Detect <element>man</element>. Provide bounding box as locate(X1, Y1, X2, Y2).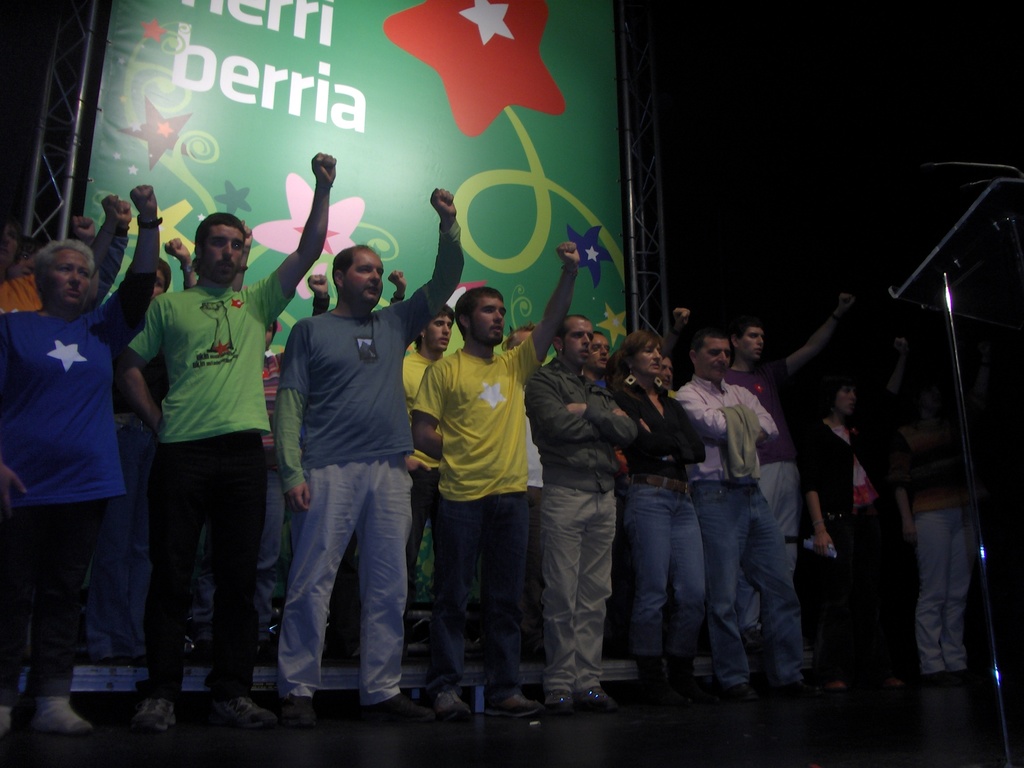
locate(893, 390, 990, 687).
